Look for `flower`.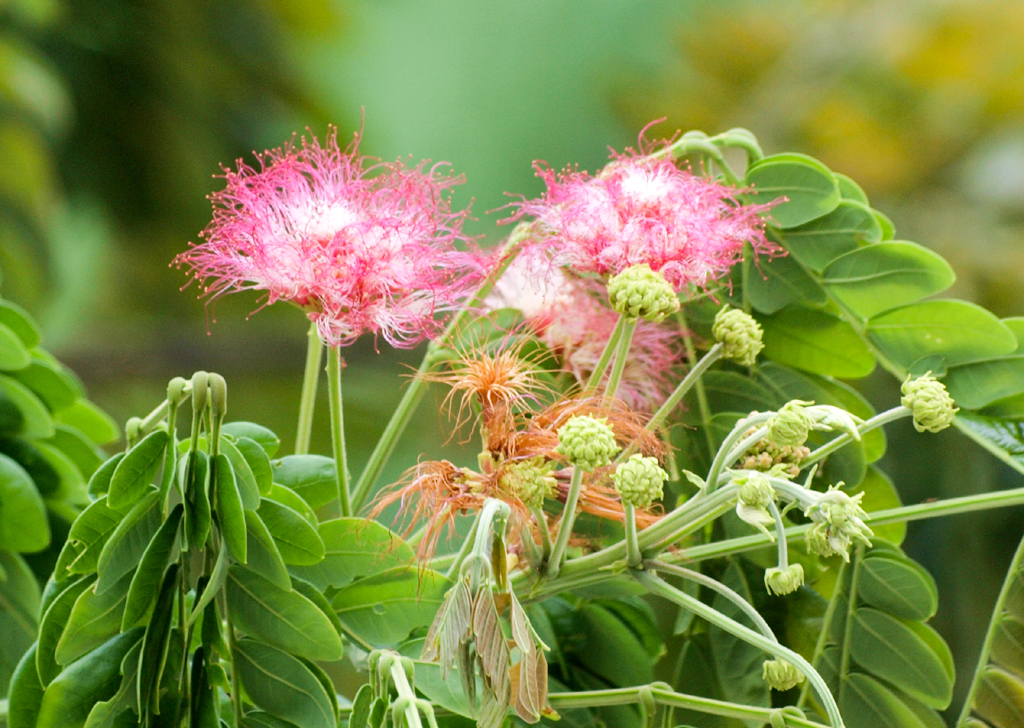
Found: detection(495, 113, 791, 294).
